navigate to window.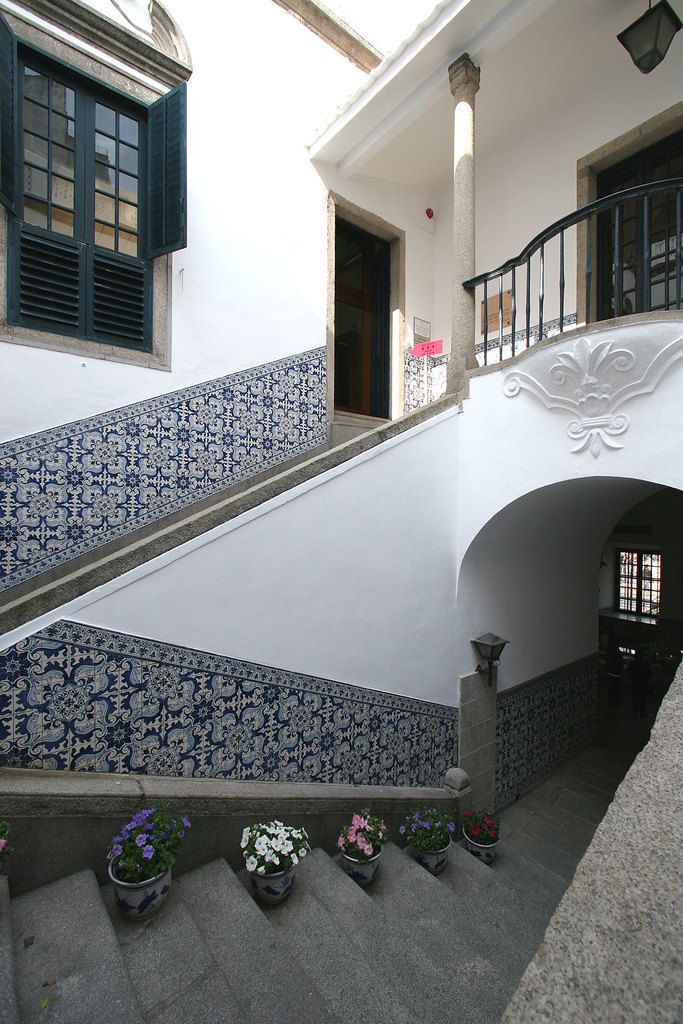
Navigation target: [x1=593, y1=130, x2=682, y2=322].
